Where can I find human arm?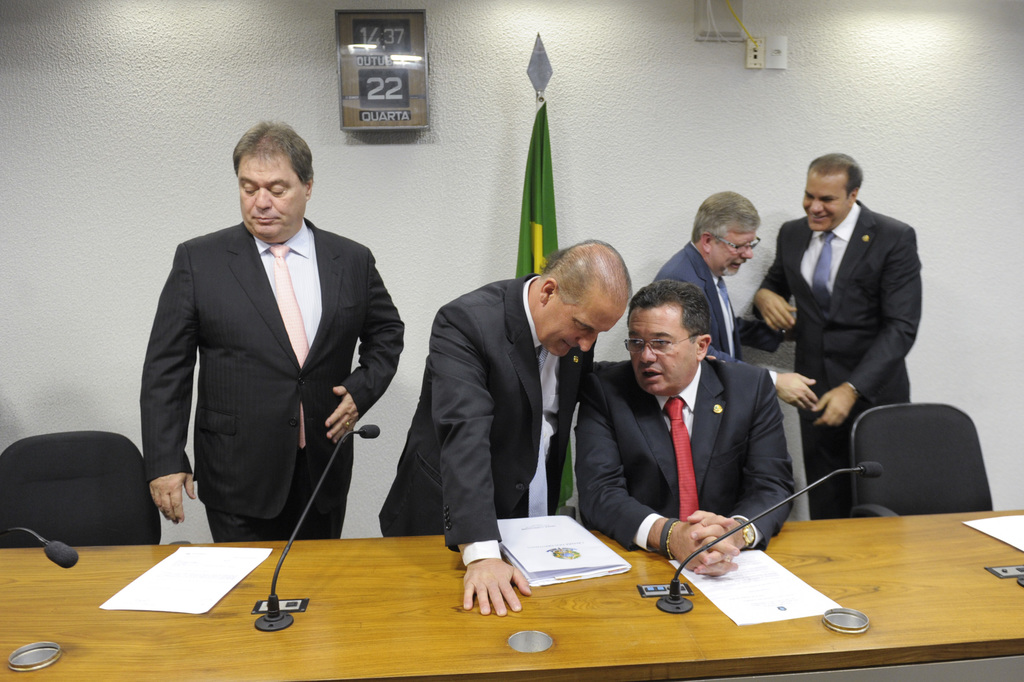
You can find it at [x1=324, y1=248, x2=408, y2=450].
